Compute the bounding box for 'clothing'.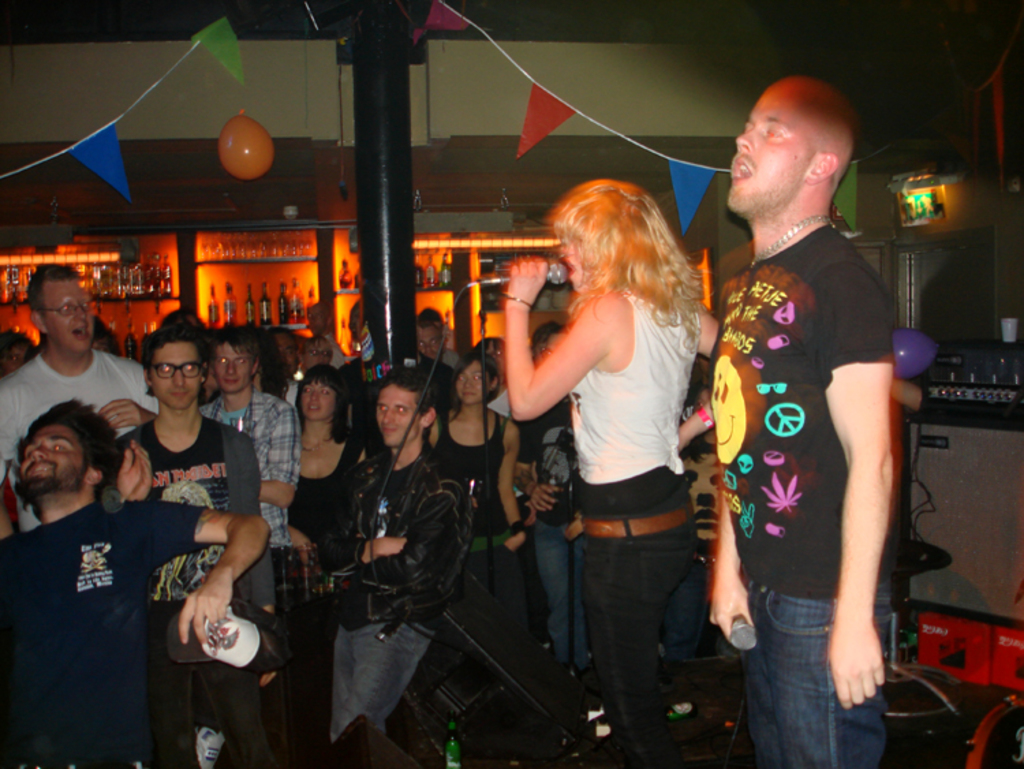
705/225/907/768.
